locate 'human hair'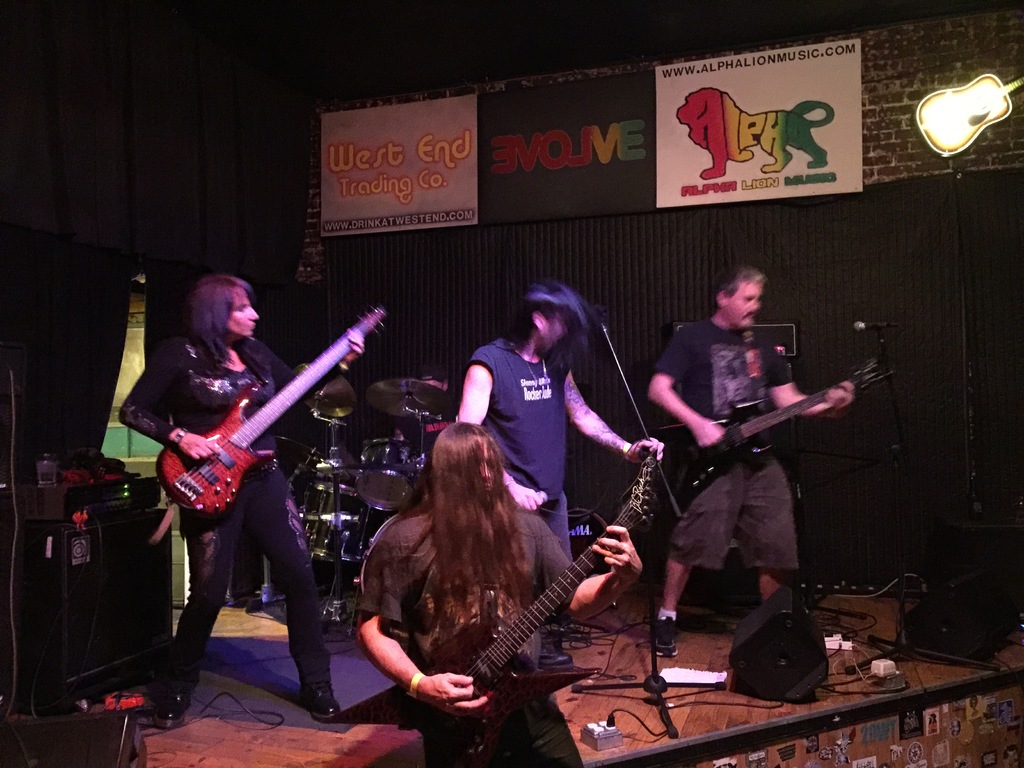
{"left": 188, "top": 275, "right": 252, "bottom": 364}
